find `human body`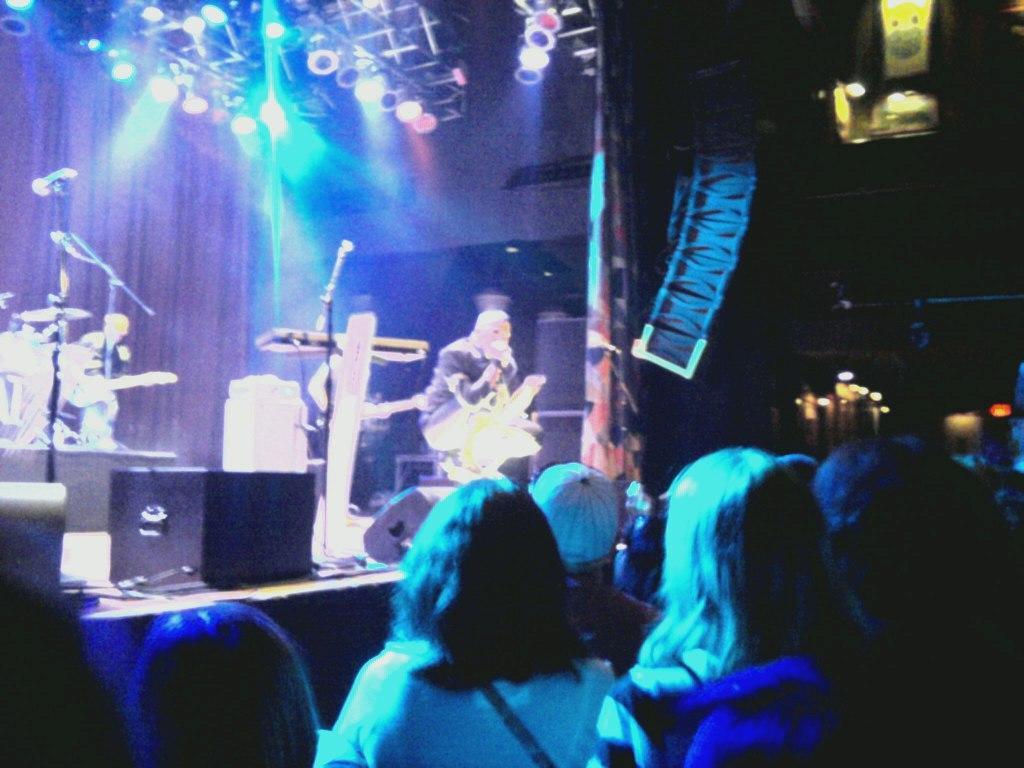
Rect(609, 648, 838, 767)
